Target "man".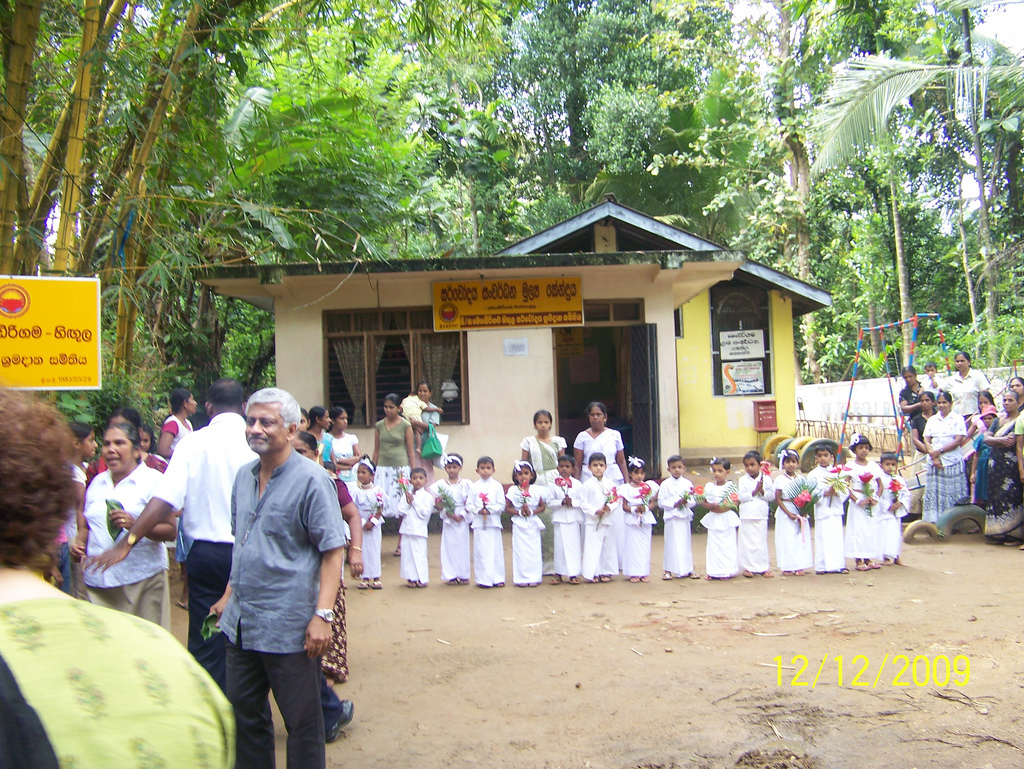
Target region: <bbox>188, 383, 348, 757</bbox>.
